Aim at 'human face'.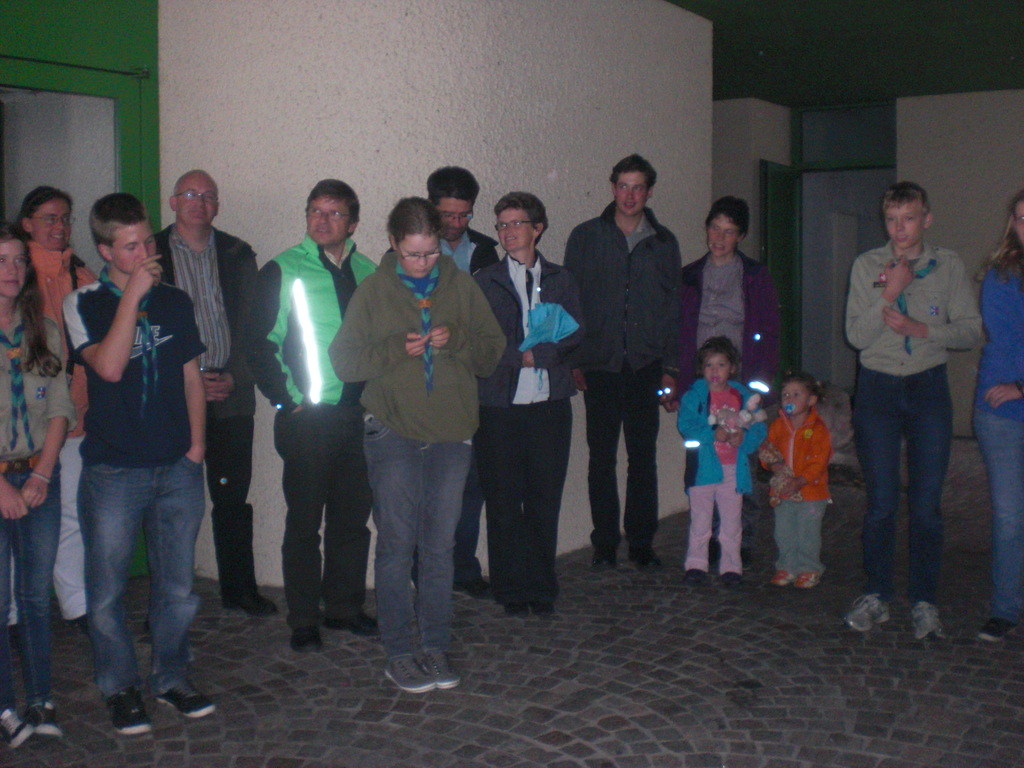
Aimed at {"left": 392, "top": 230, "right": 435, "bottom": 278}.
